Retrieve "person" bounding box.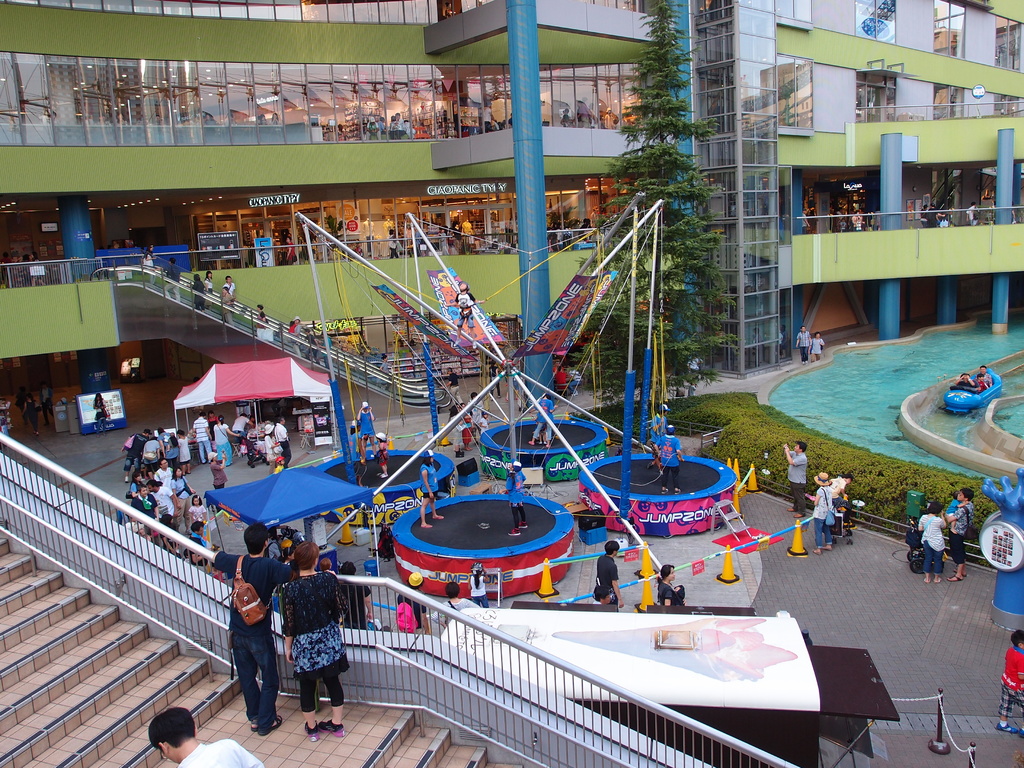
Bounding box: (919,500,947,584).
